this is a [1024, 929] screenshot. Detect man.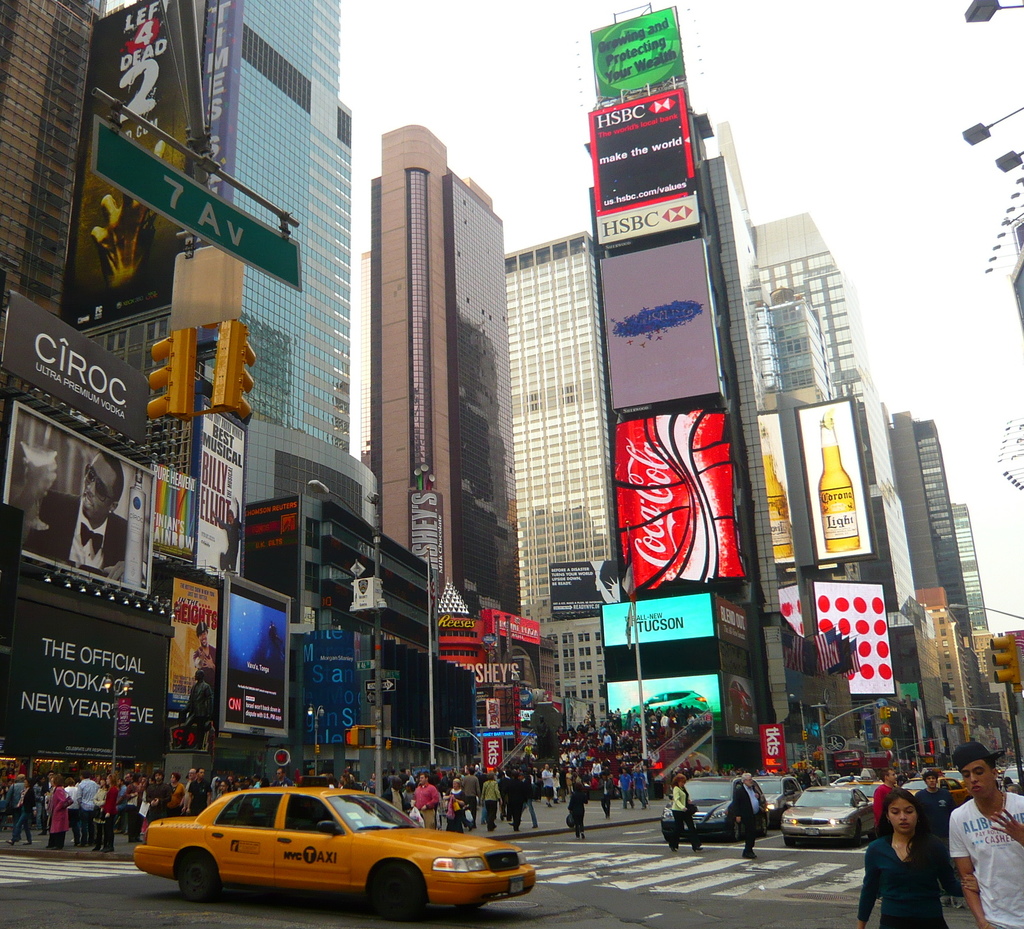
bbox(634, 769, 650, 810).
